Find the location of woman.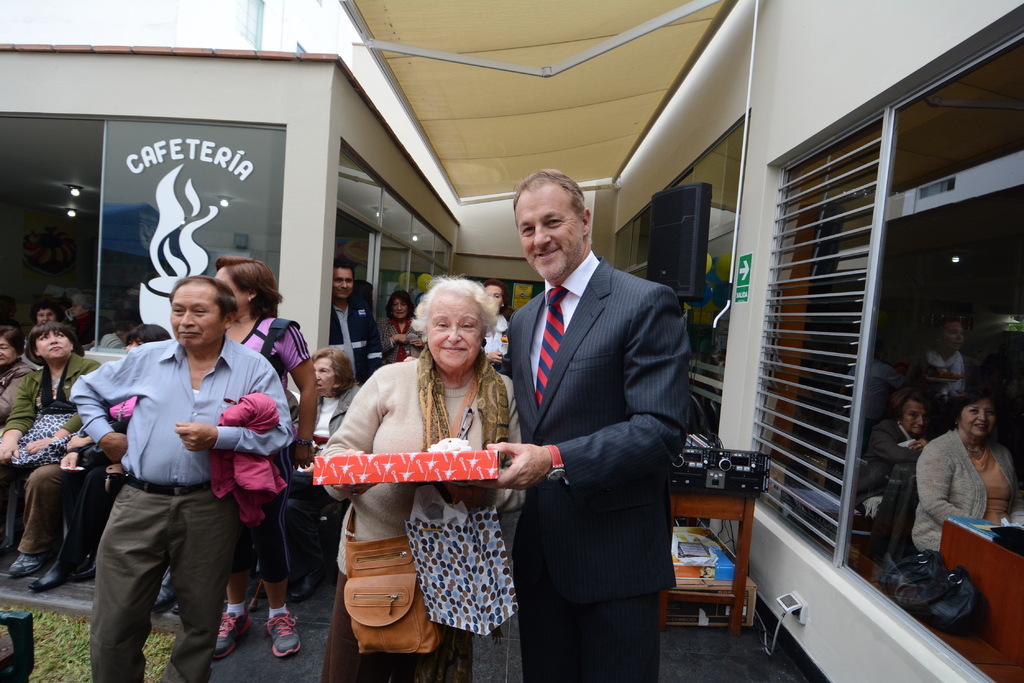
Location: region(211, 262, 317, 661).
